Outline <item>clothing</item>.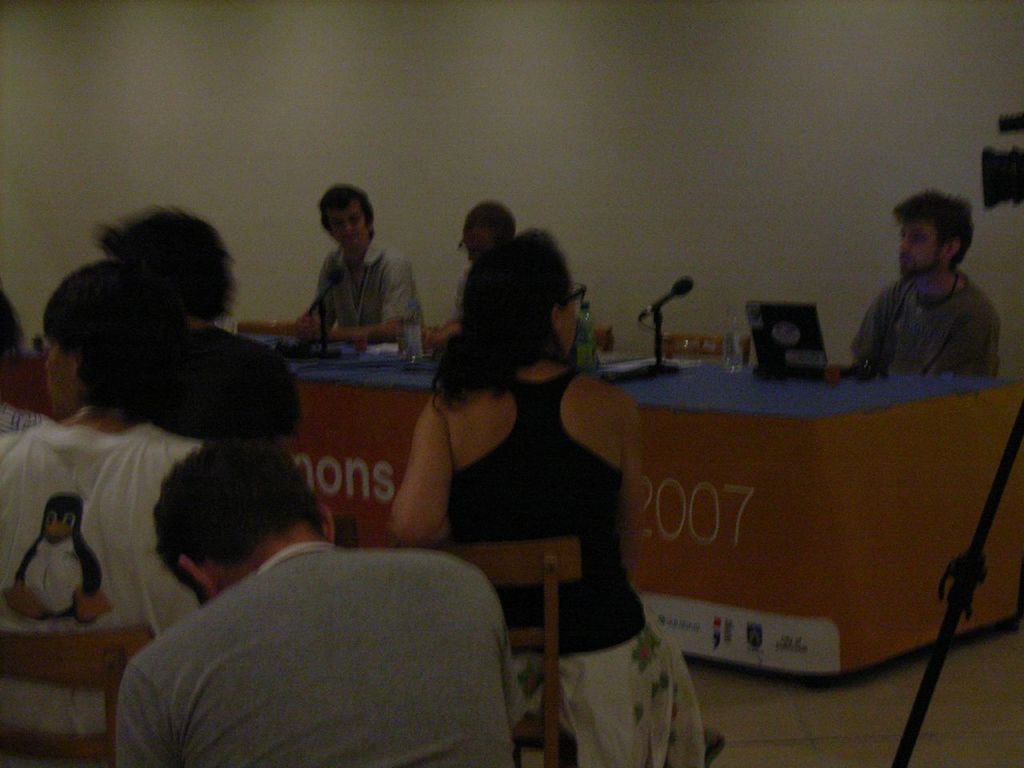
Outline: [left=315, top=242, right=426, bottom=342].
